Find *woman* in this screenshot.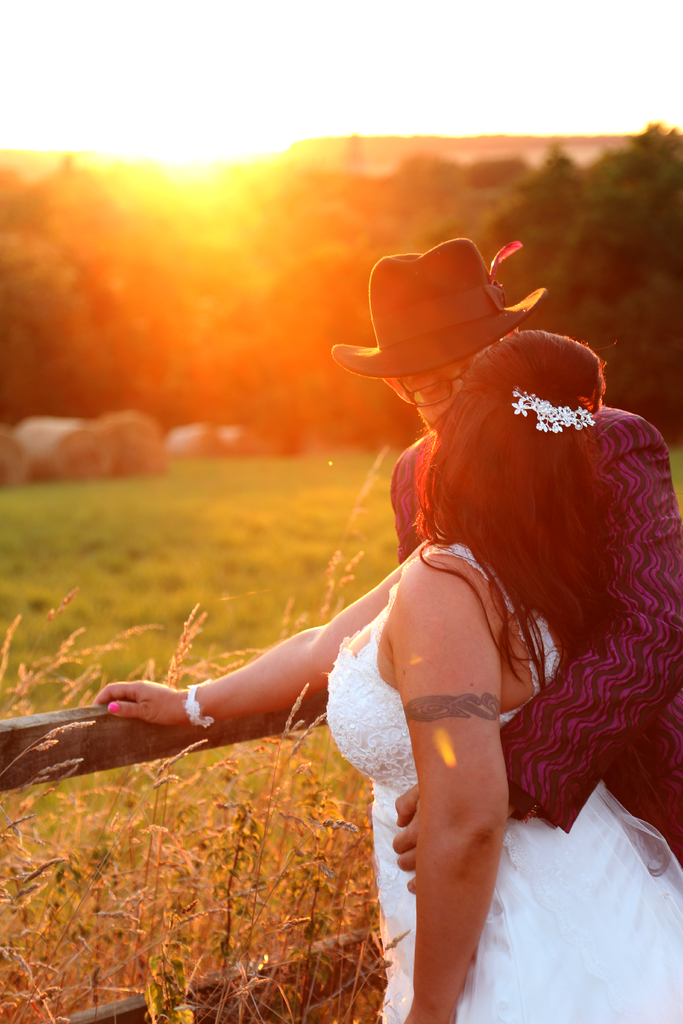
The bounding box for *woman* is select_region(185, 224, 643, 1012).
